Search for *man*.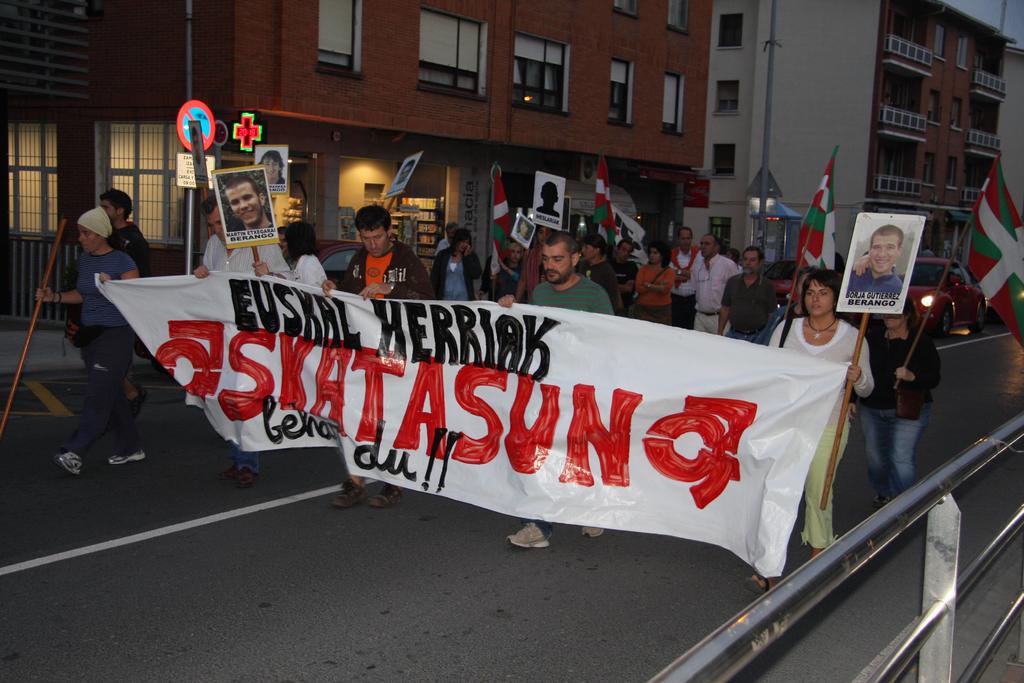
Found at [left=847, top=222, right=900, bottom=294].
